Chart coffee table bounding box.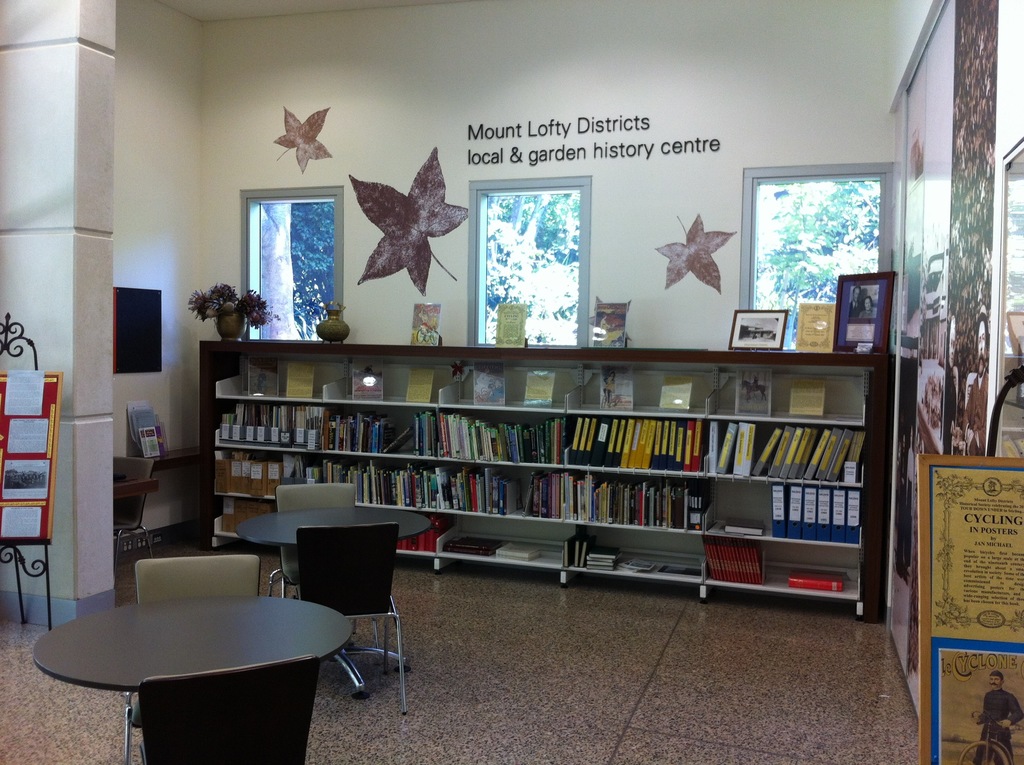
Charted: [x1=237, y1=504, x2=432, y2=696].
